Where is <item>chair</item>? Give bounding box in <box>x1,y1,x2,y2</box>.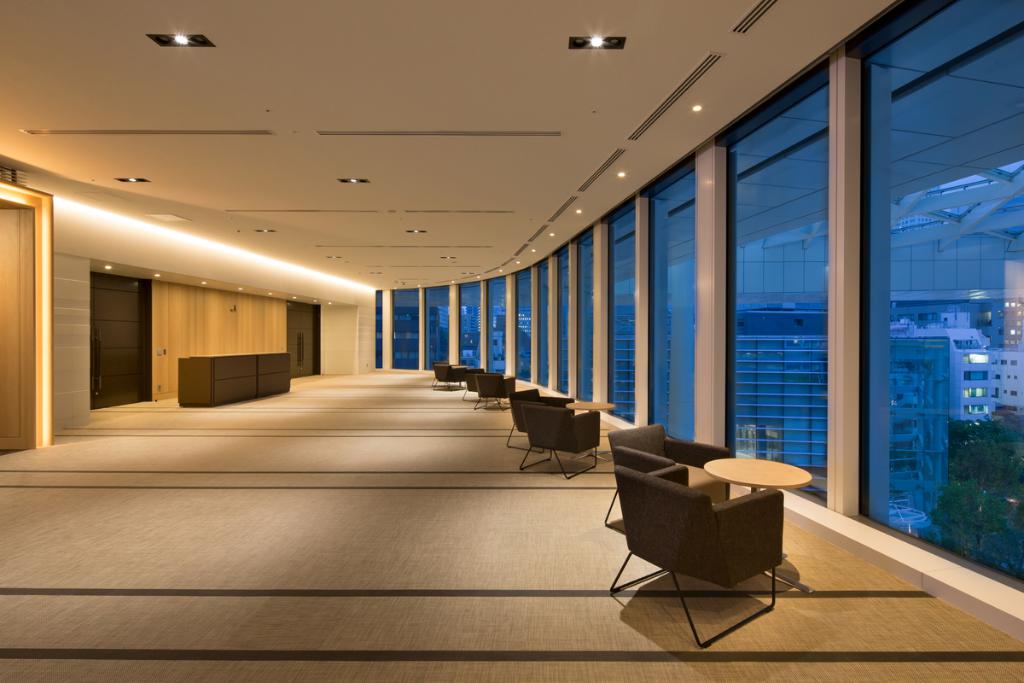
<box>520,400,599,477</box>.
